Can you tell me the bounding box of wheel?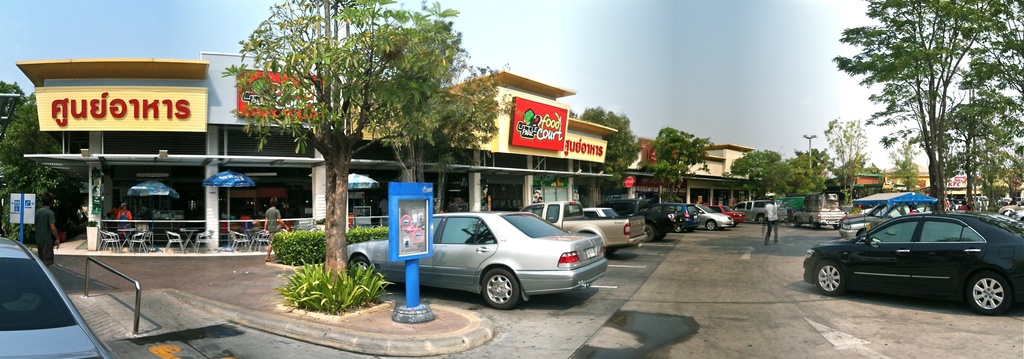
<region>672, 222, 684, 233</region>.
